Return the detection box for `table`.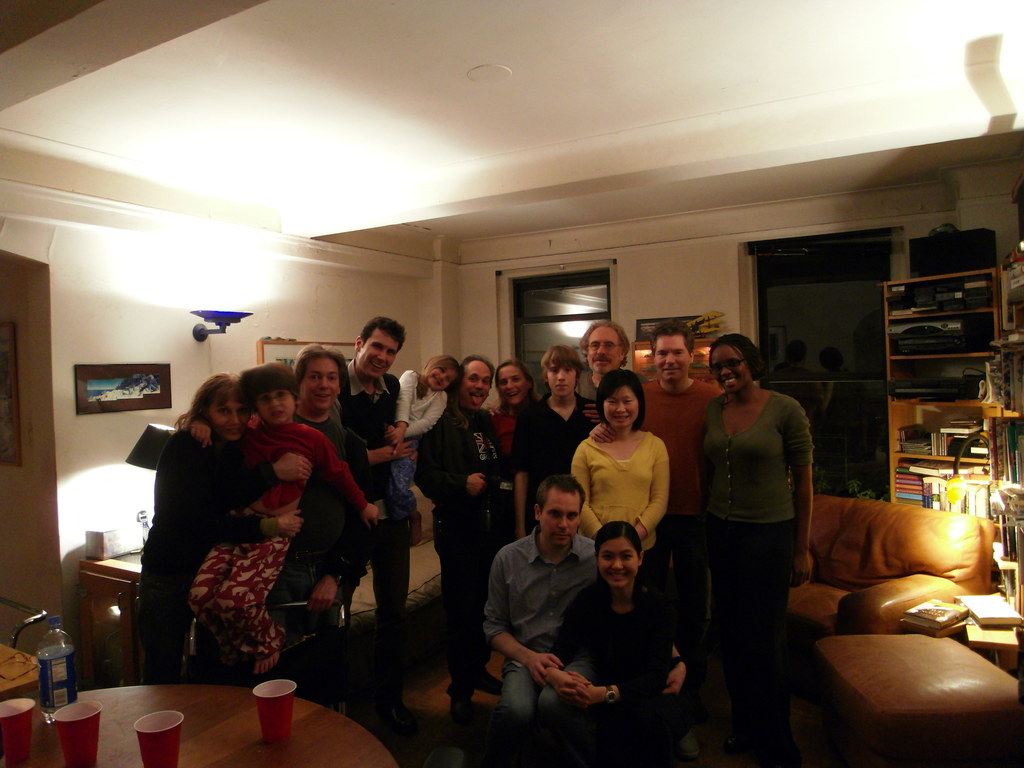
bbox=[29, 670, 382, 764].
